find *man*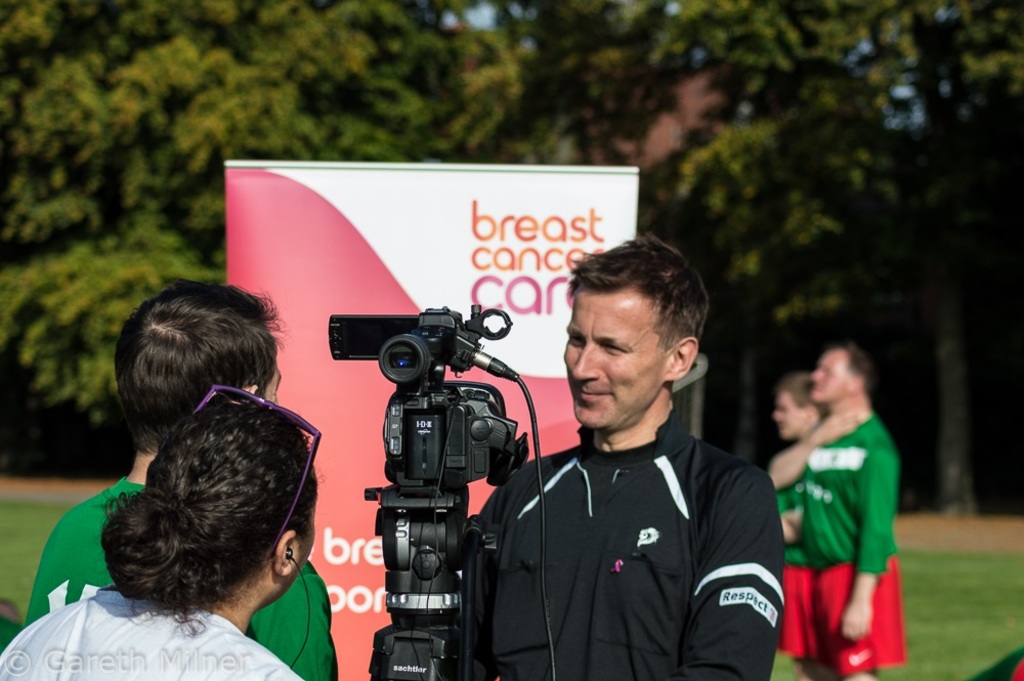
locate(459, 241, 801, 680)
